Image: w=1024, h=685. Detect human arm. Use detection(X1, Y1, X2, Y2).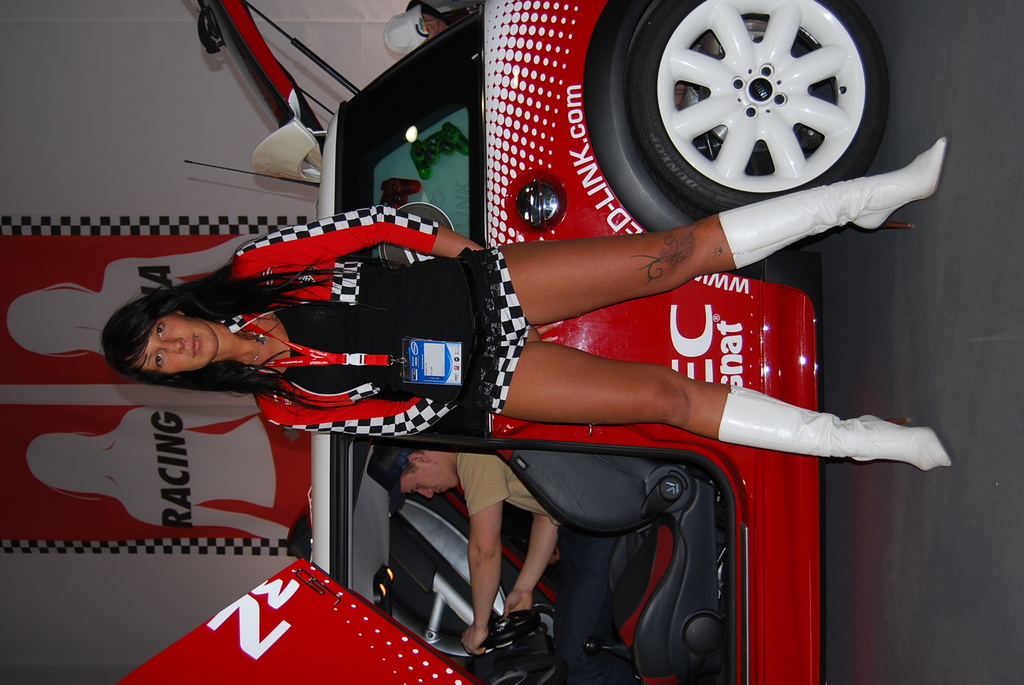
detection(259, 390, 462, 441).
